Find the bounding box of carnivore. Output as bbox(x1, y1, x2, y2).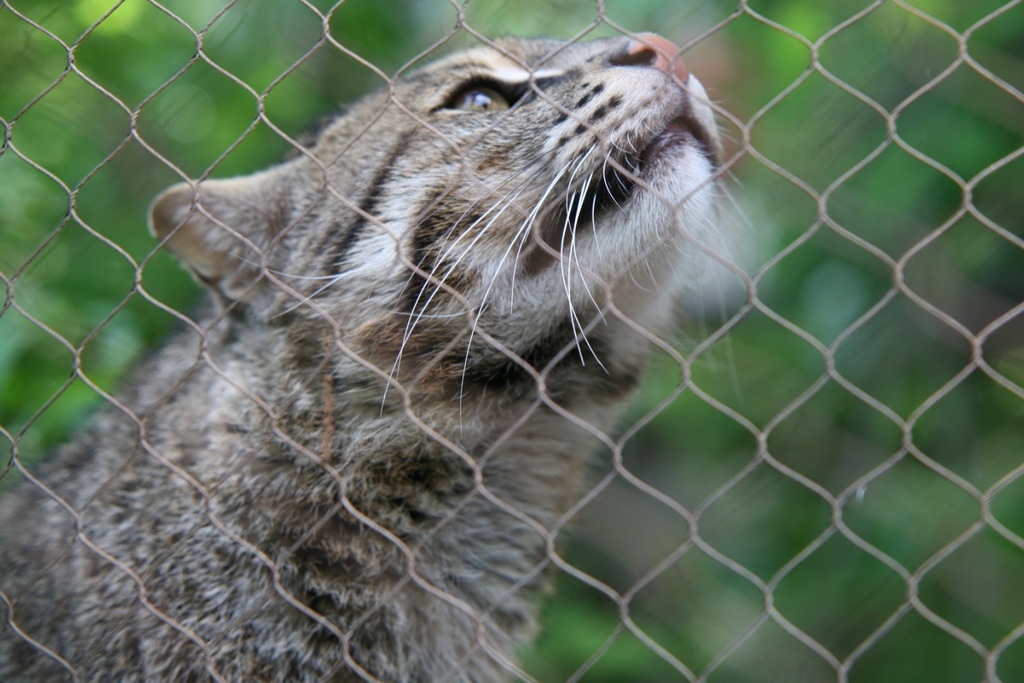
bbox(3, 21, 755, 681).
